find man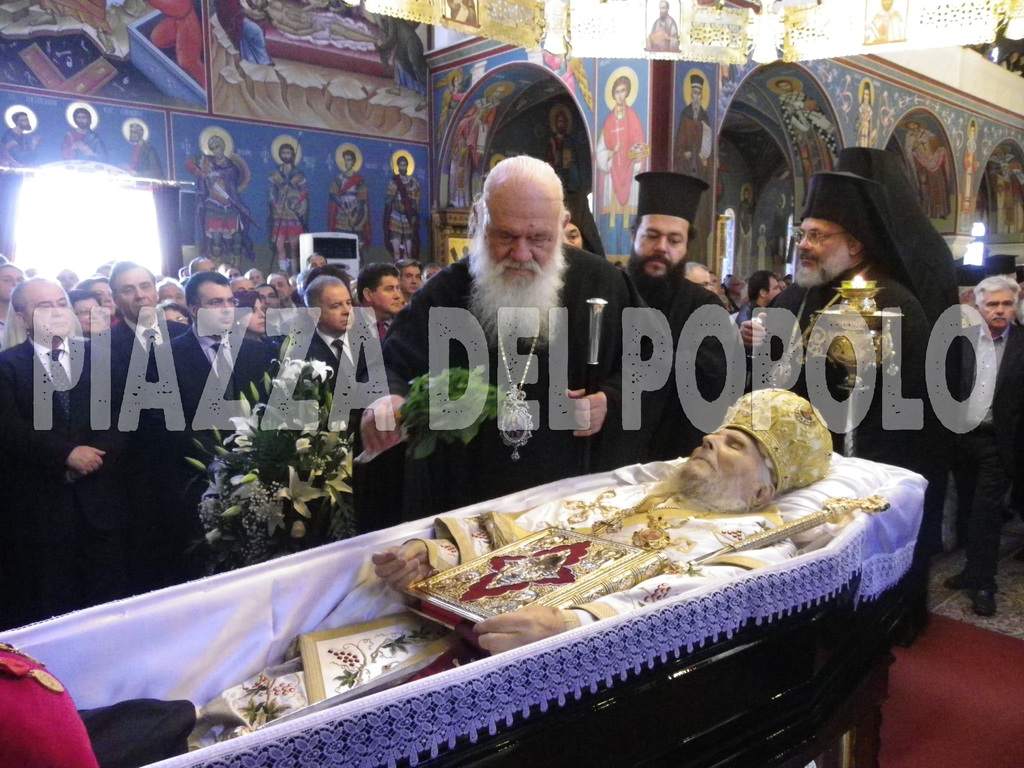
611 170 742 465
